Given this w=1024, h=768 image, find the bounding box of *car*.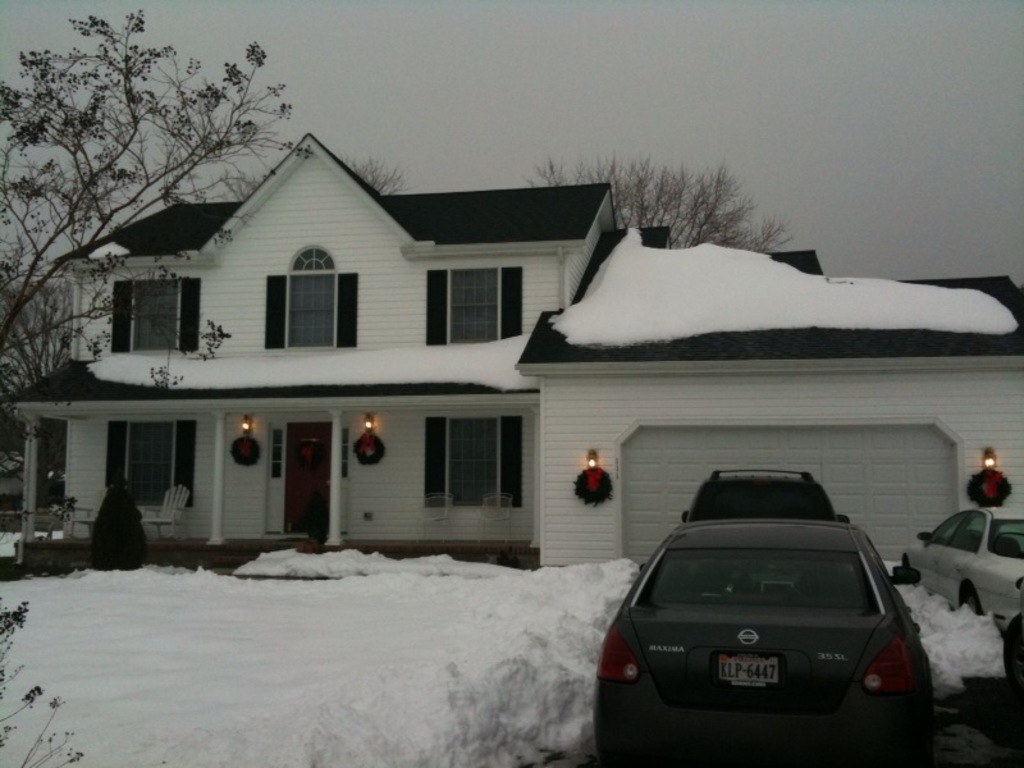
rect(589, 515, 932, 767).
